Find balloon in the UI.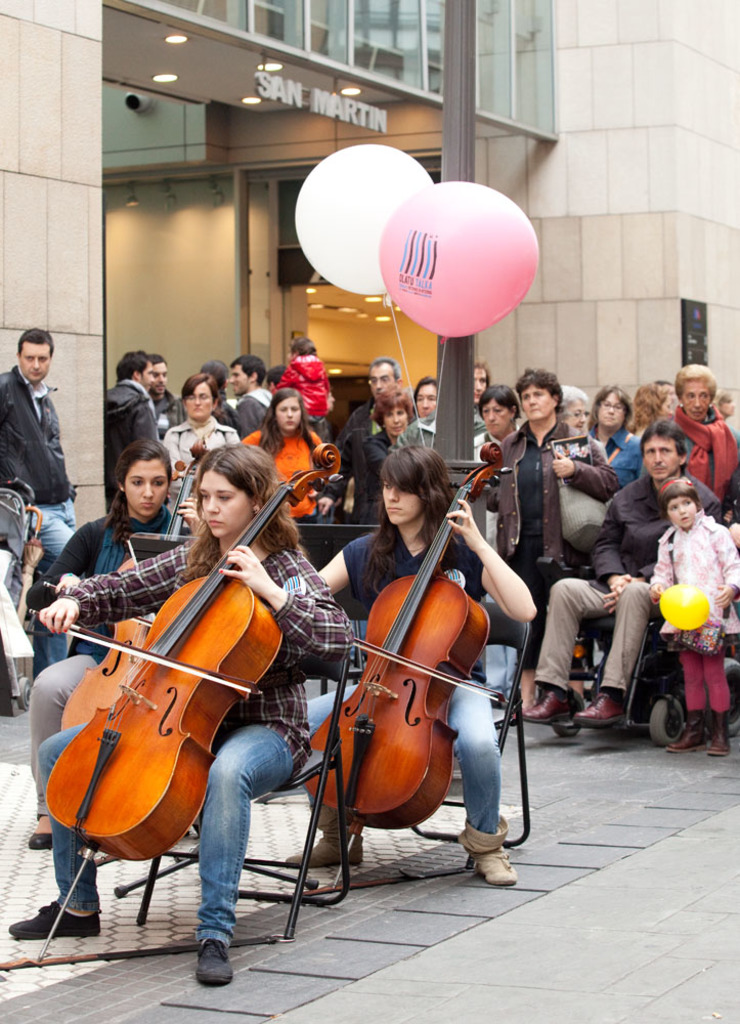
UI element at pyautogui.locateOnScreen(376, 178, 539, 340).
